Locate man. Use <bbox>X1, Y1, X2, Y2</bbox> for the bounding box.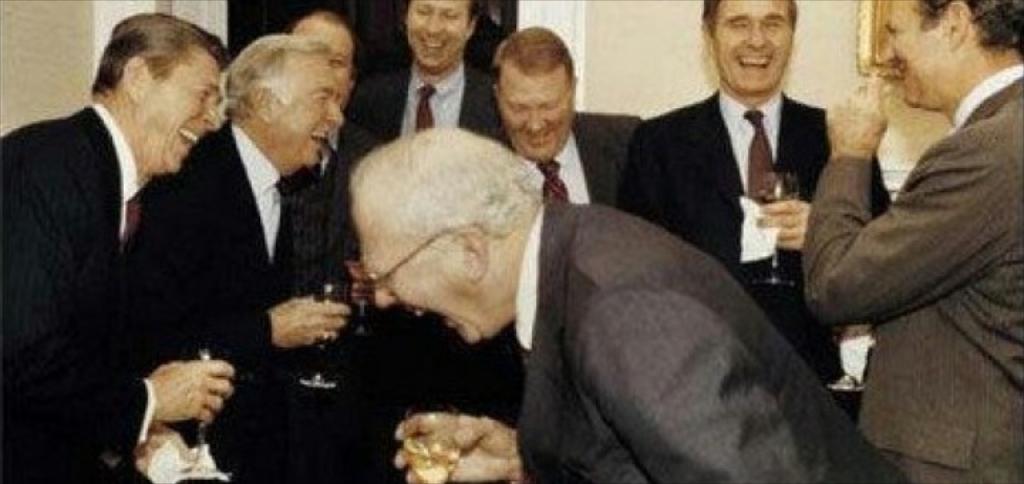
<bbox>612, 0, 892, 391</bbox>.
